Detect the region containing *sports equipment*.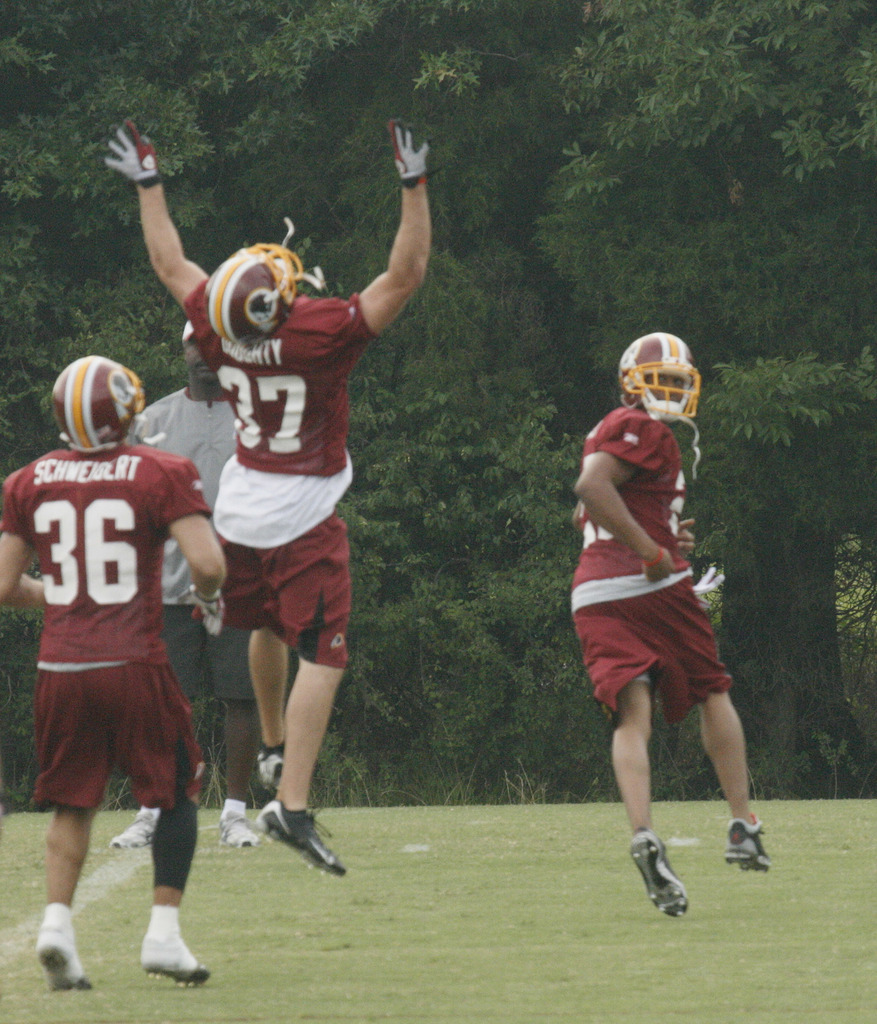
(204,243,302,353).
